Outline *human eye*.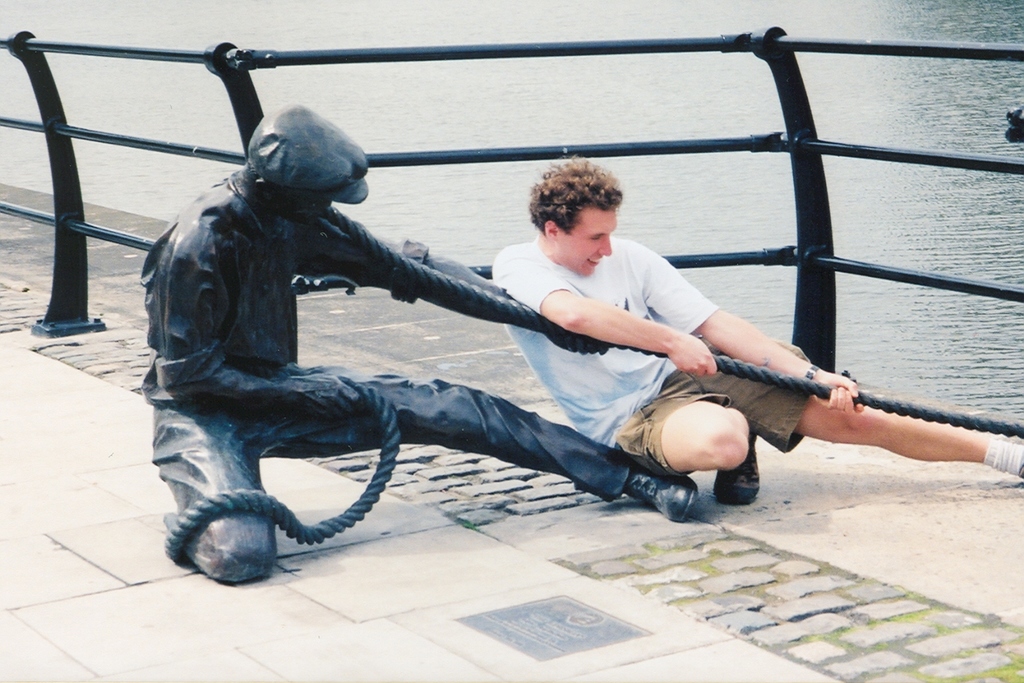
Outline: <region>585, 232, 603, 240</region>.
